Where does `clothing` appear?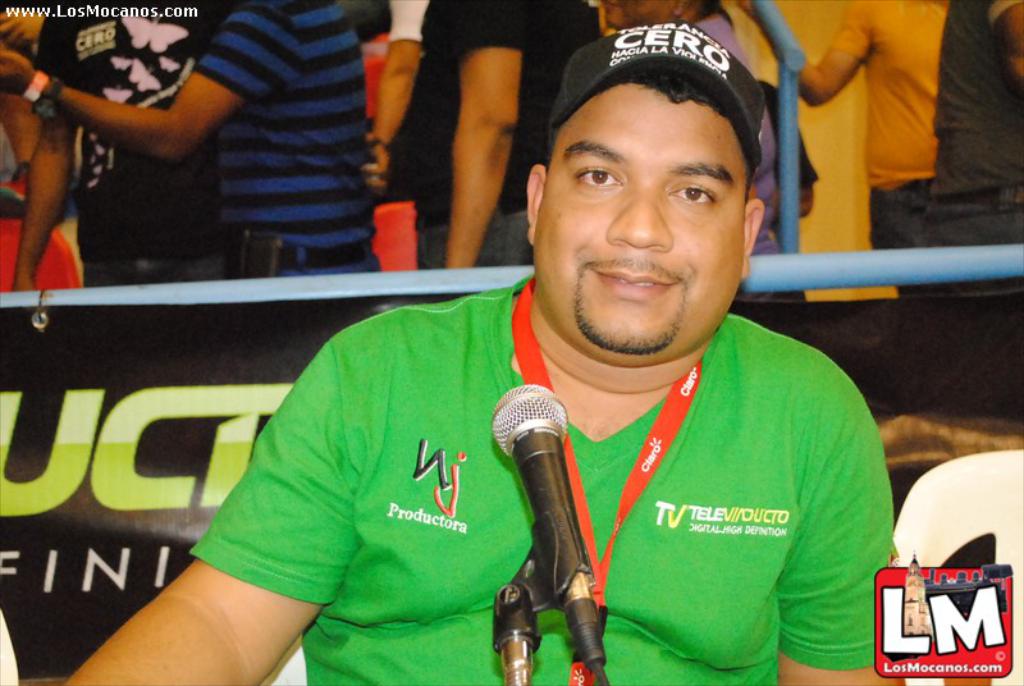
Appears at left=184, top=267, right=893, bottom=685.
